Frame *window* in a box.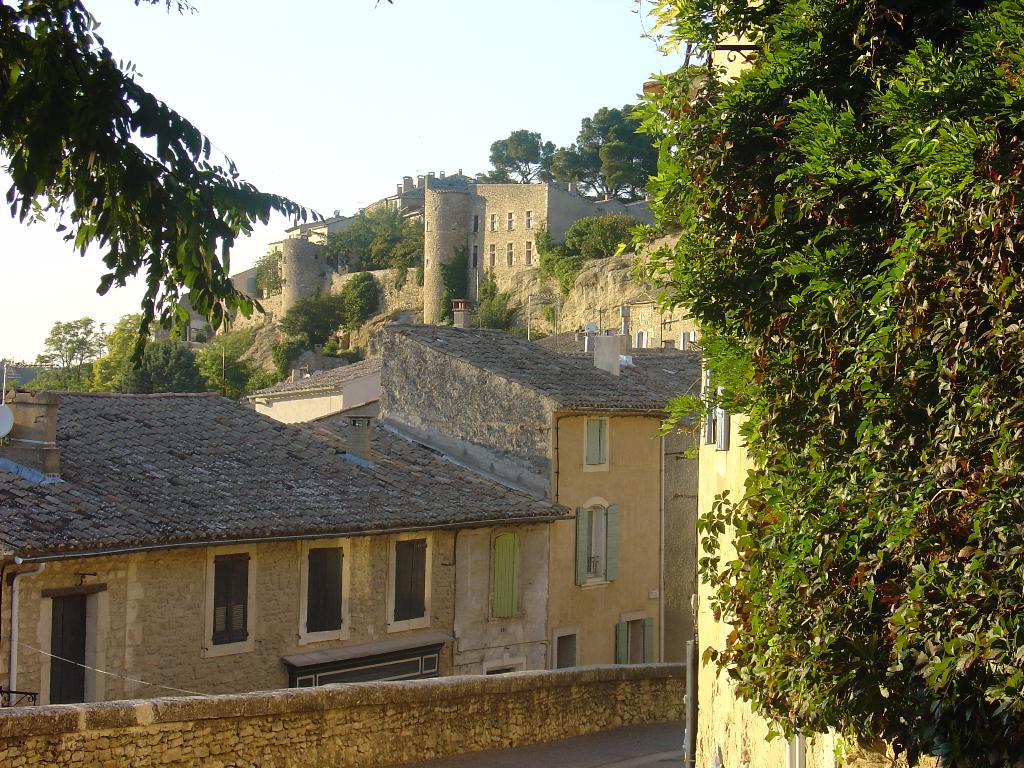
[620, 613, 650, 666].
